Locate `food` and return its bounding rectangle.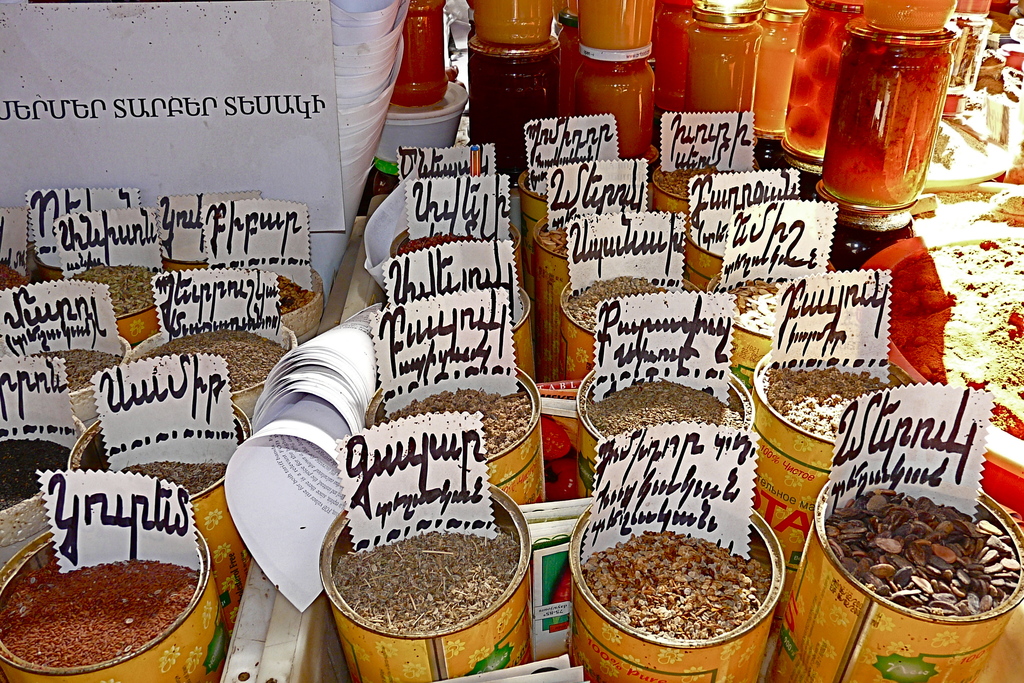
<region>0, 437, 70, 512</region>.
